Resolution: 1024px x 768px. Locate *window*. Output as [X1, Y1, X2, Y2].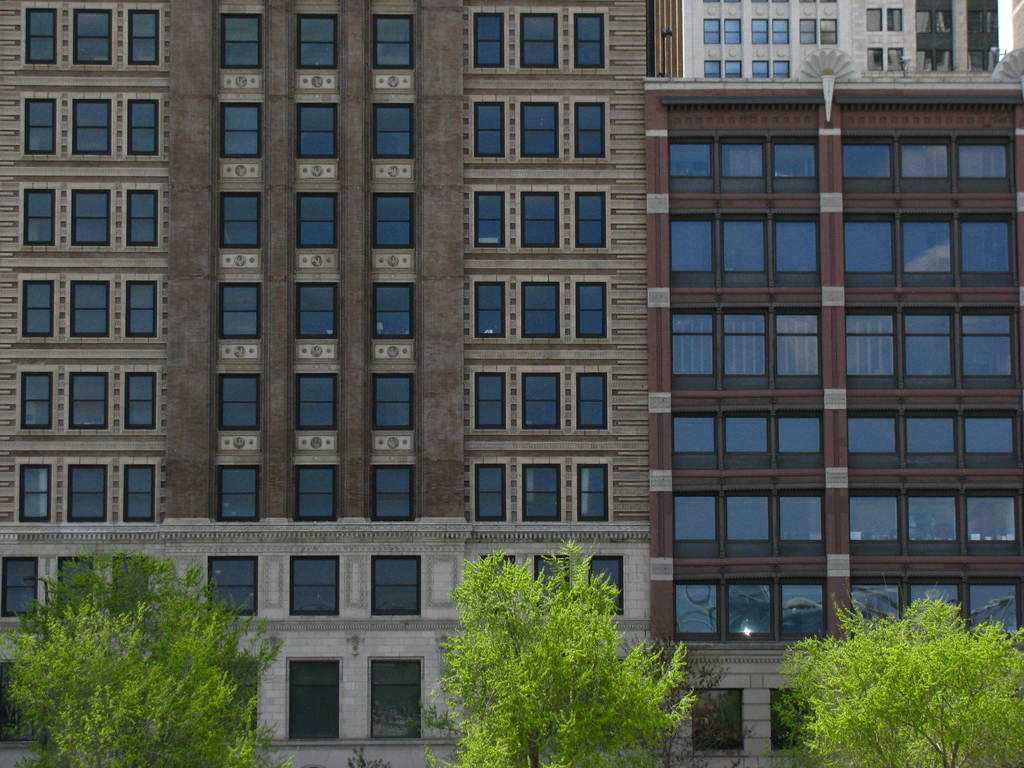
[221, 13, 263, 71].
